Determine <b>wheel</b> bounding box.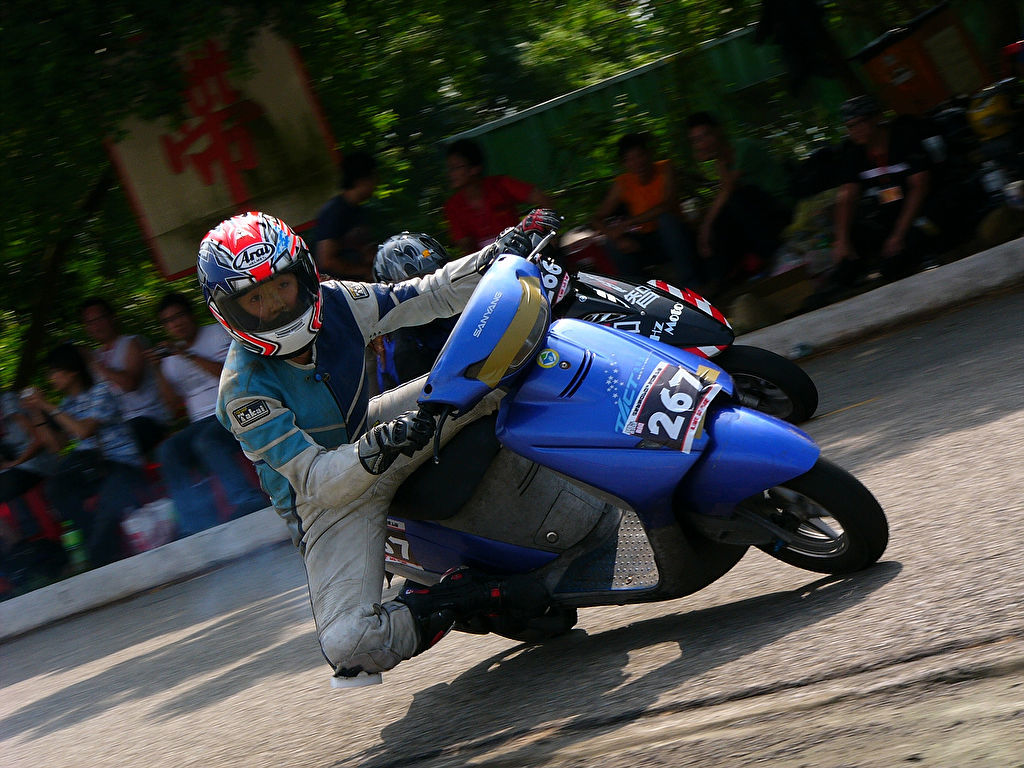
Determined: locate(749, 474, 873, 584).
